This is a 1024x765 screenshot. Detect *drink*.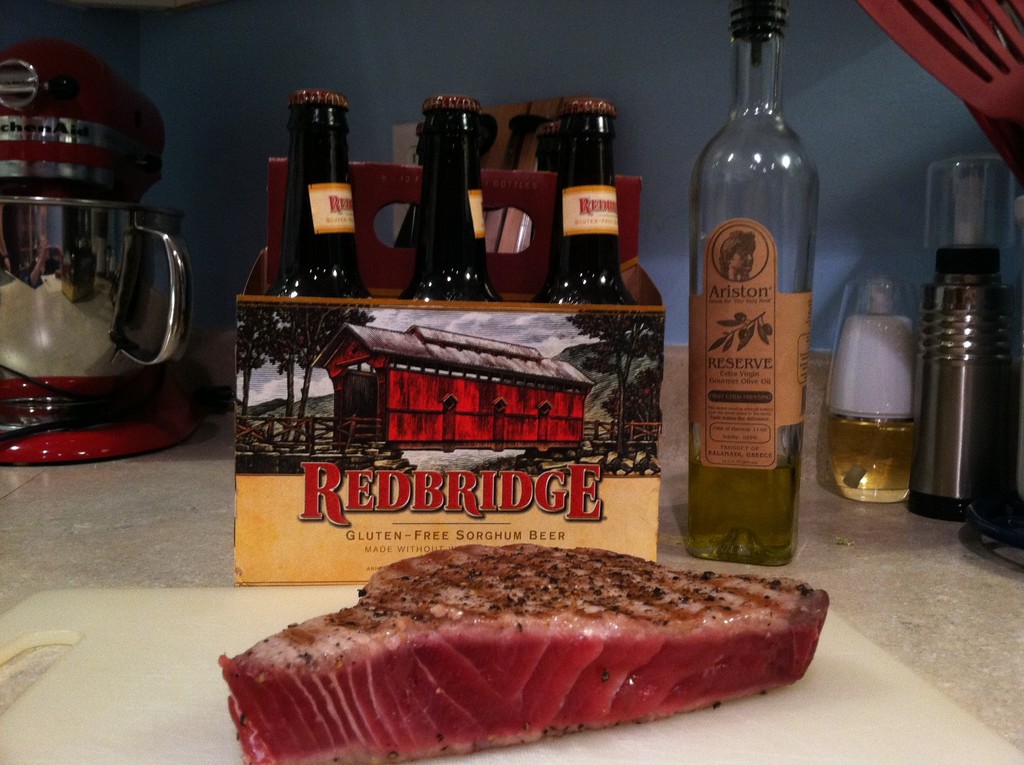
left=259, top=81, right=368, bottom=305.
